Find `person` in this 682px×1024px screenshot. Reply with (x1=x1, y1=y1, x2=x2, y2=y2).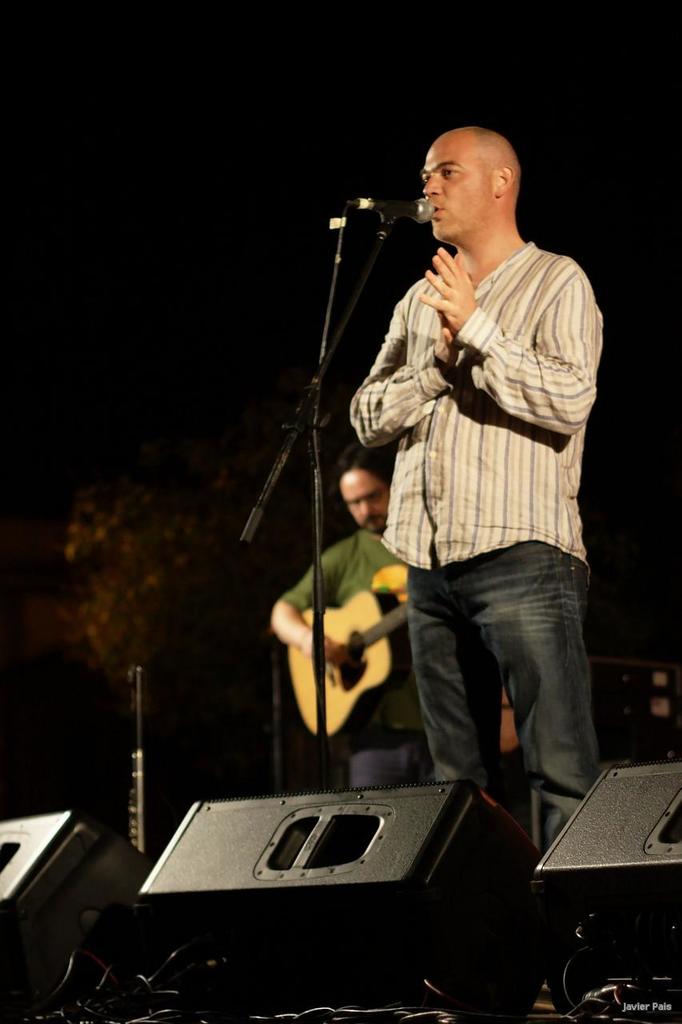
(x1=271, y1=441, x2=438, y2=788).
